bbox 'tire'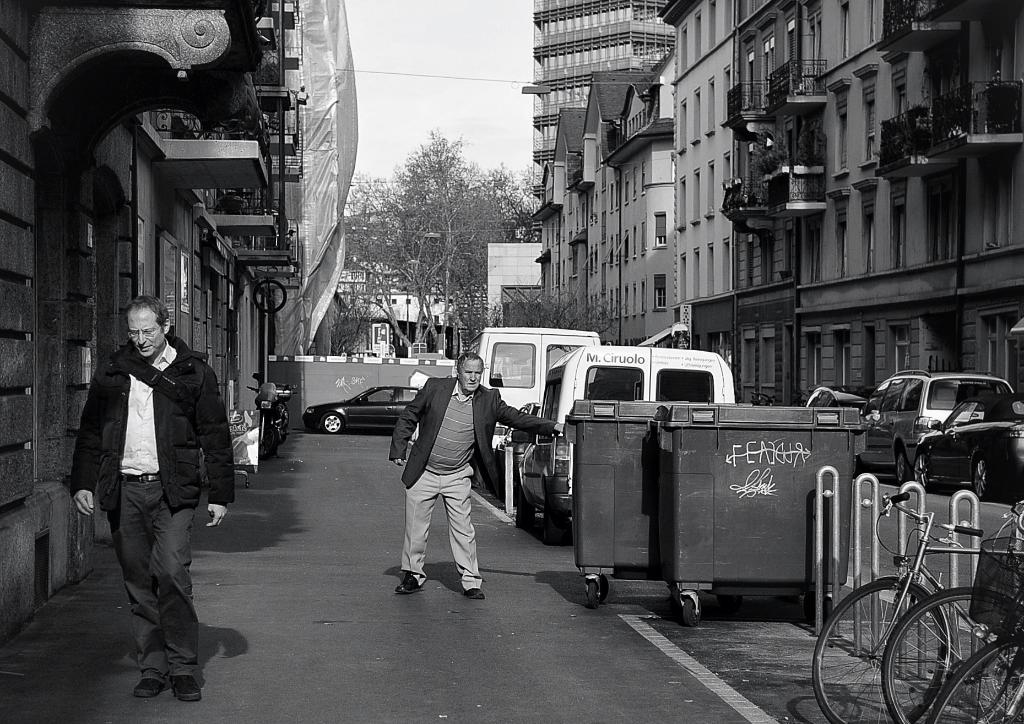
{"left": 596, "top": 573, "right": 612, "bottom": 603}
